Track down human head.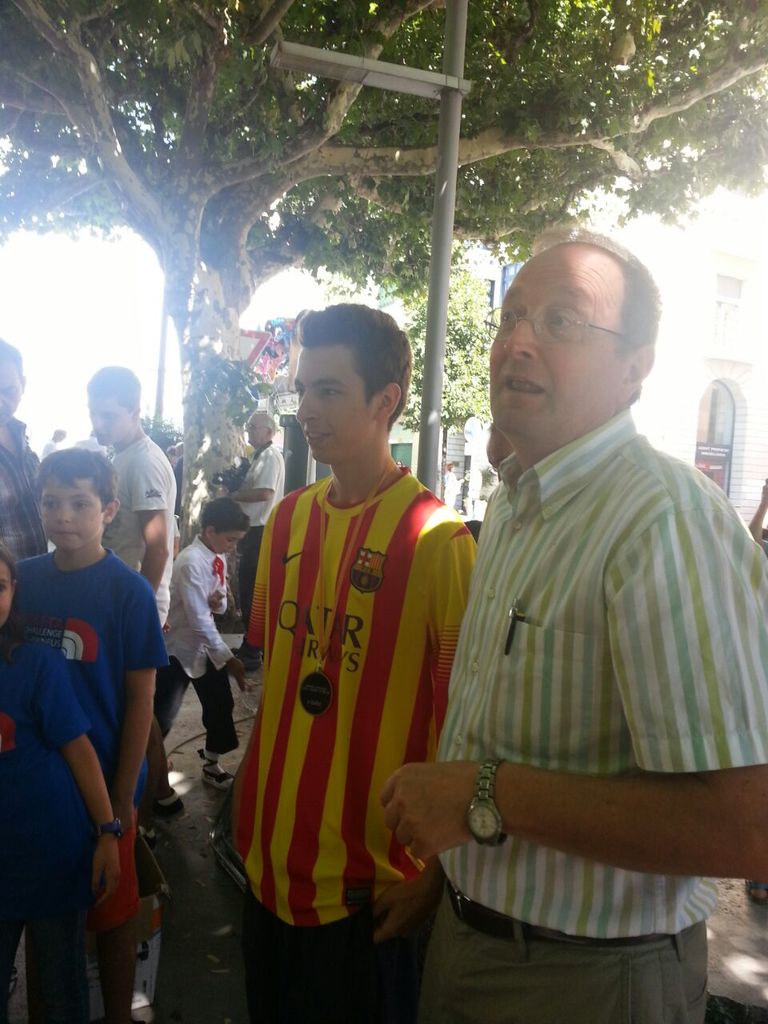
Tracked to <bbox>40, 451, 116, 554</bbox>.
